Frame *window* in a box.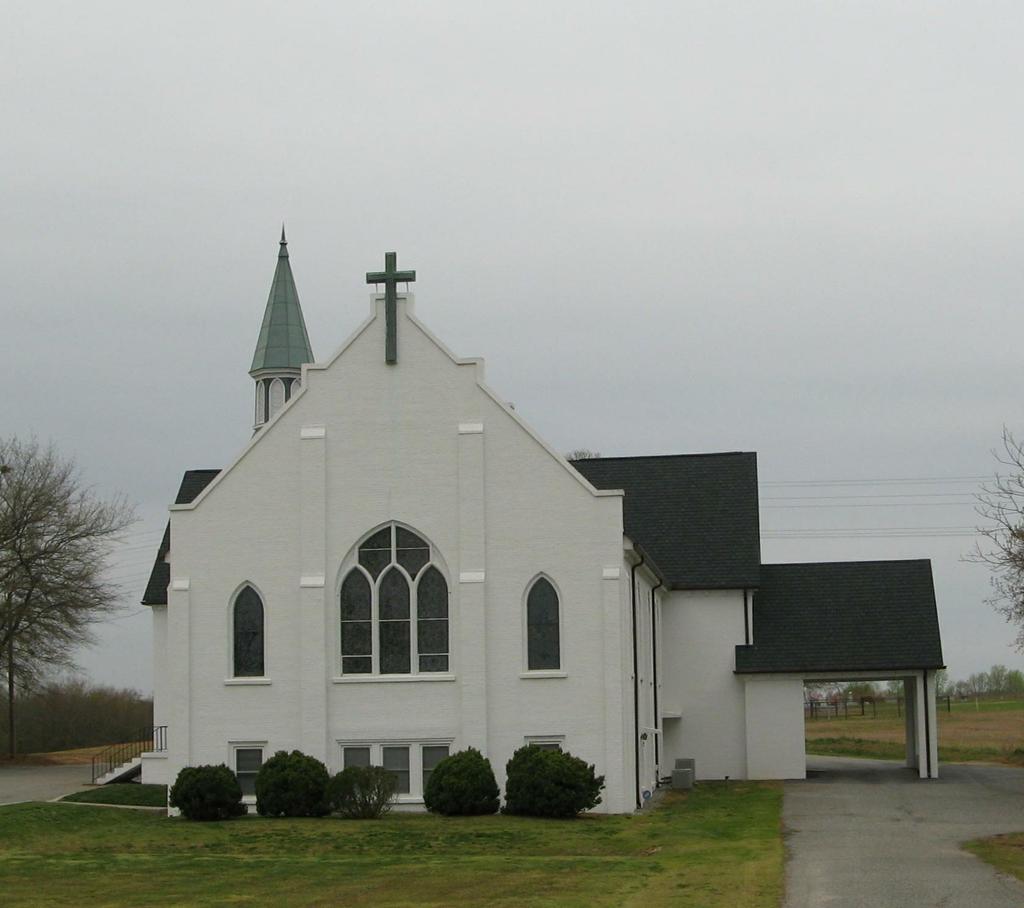
(left=252, top=376, right=269, bottom=429).
